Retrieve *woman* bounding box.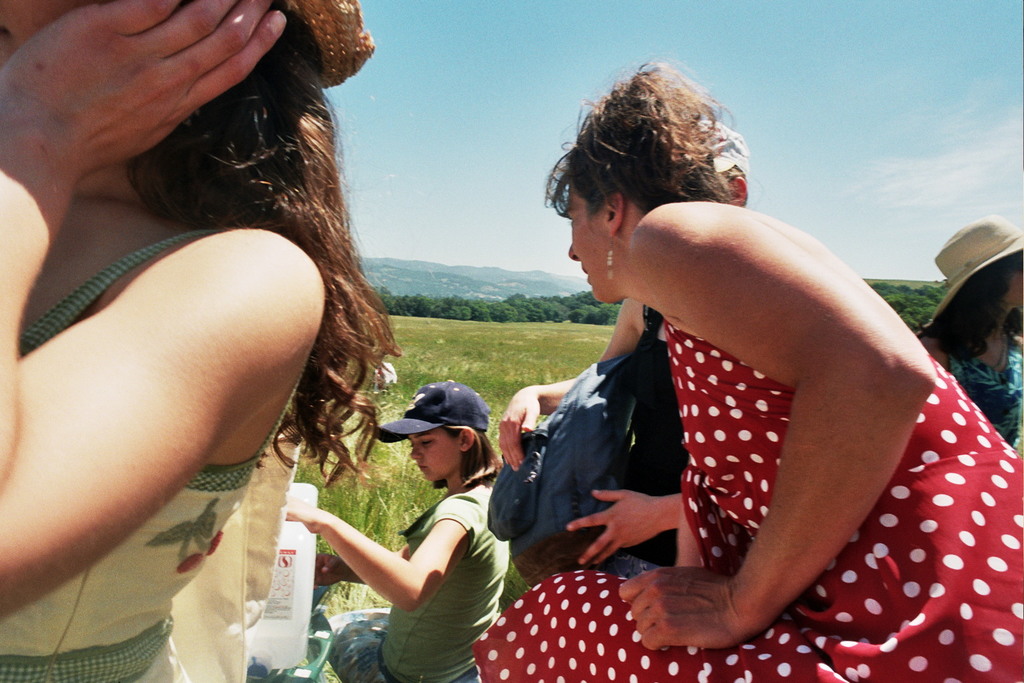
Bounding box: [0,0,443,681].
